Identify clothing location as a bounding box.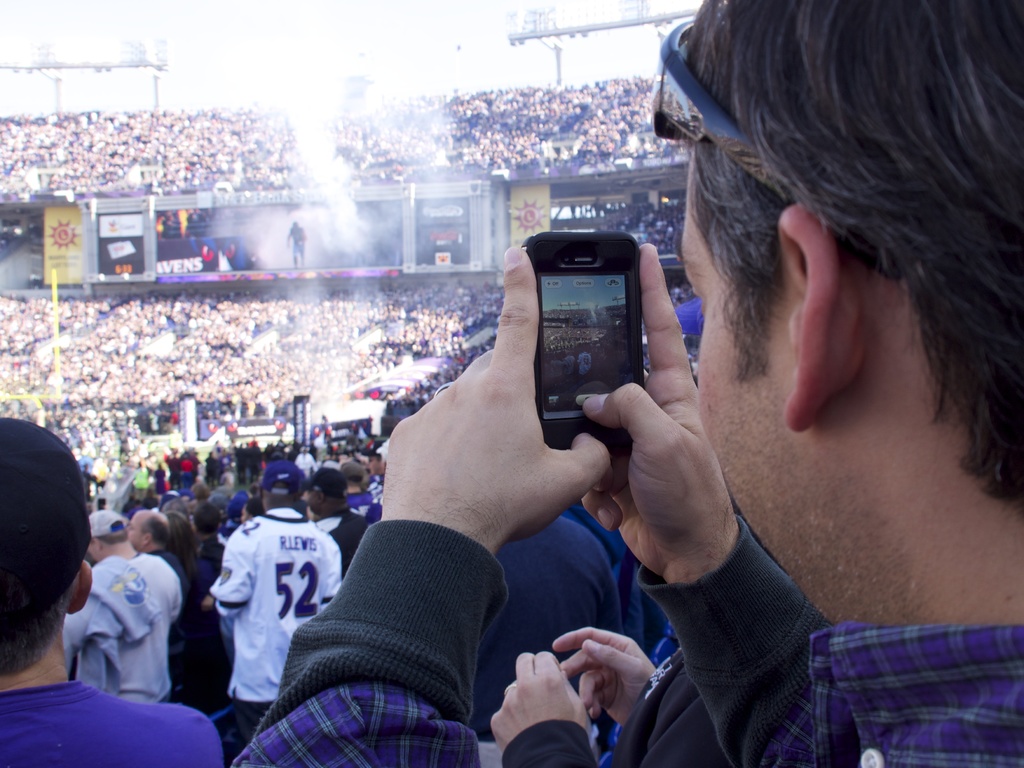
0,675,226,767.
